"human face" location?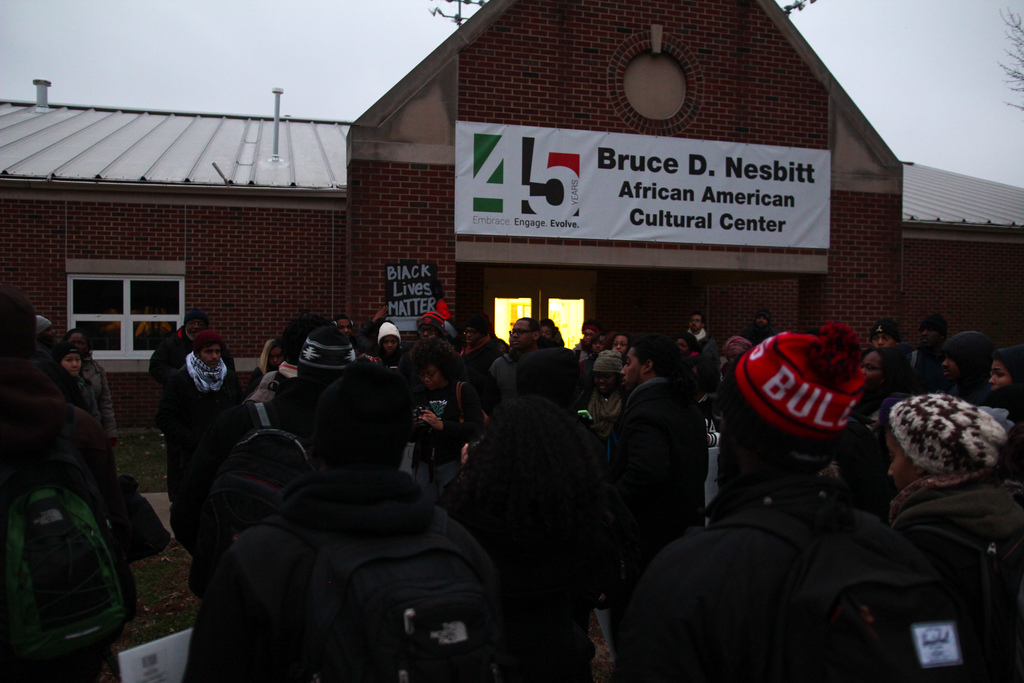
56/341/83/378
